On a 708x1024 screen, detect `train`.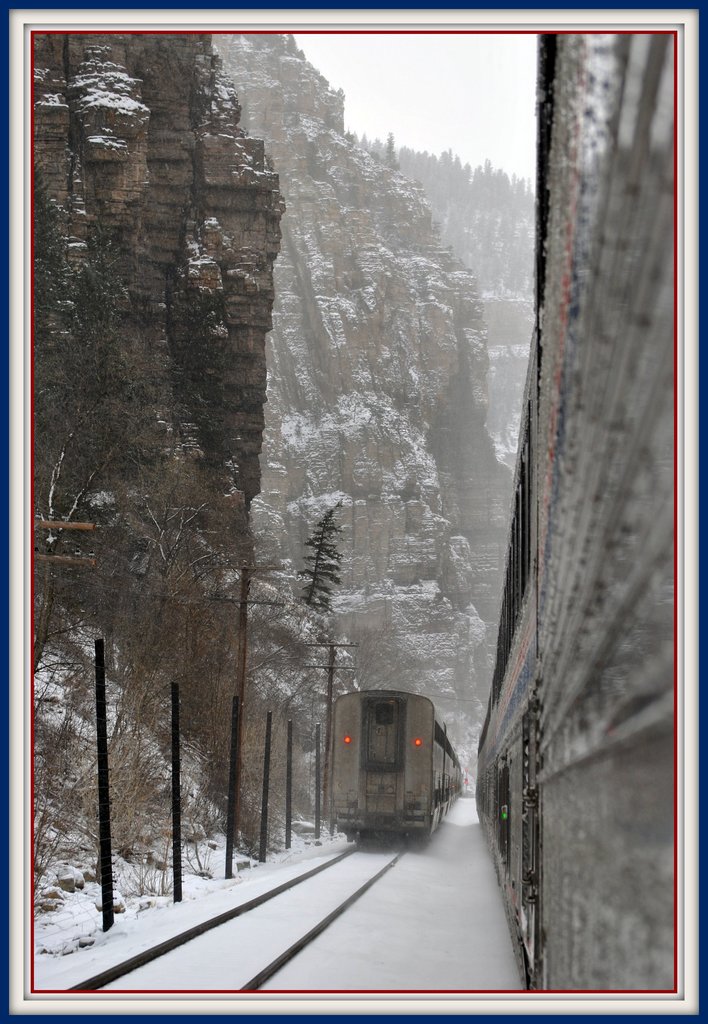
[x1=481, y1=34, x2=677, y2=993].
